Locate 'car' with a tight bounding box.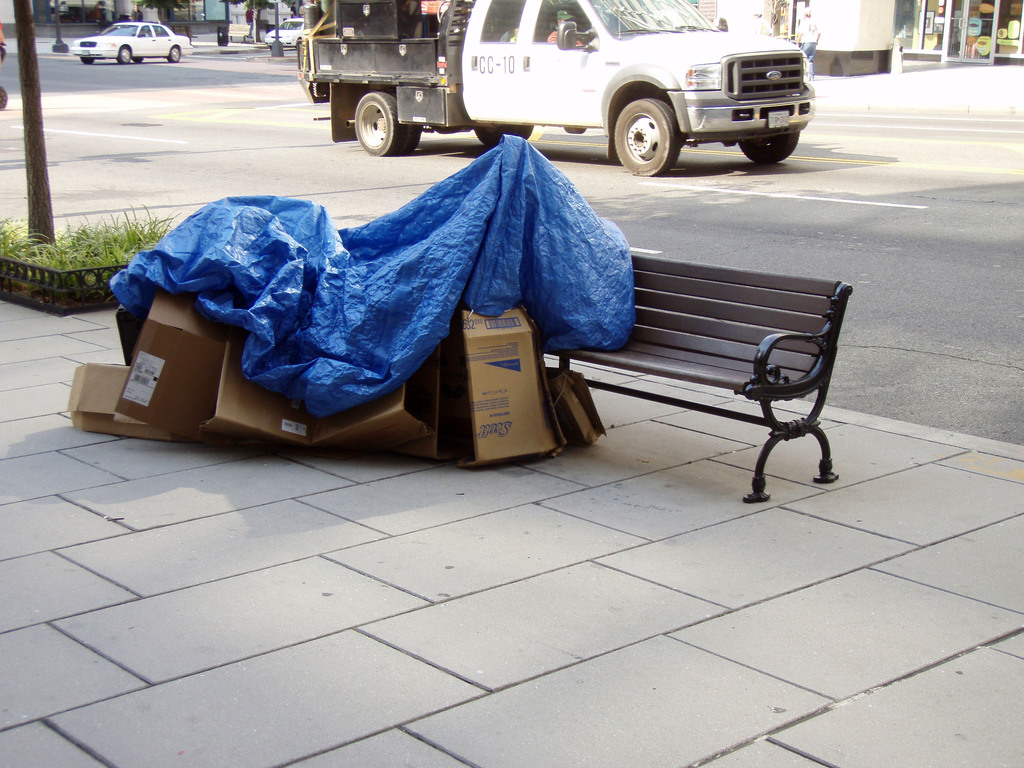
(315, 3, 797, 174).
